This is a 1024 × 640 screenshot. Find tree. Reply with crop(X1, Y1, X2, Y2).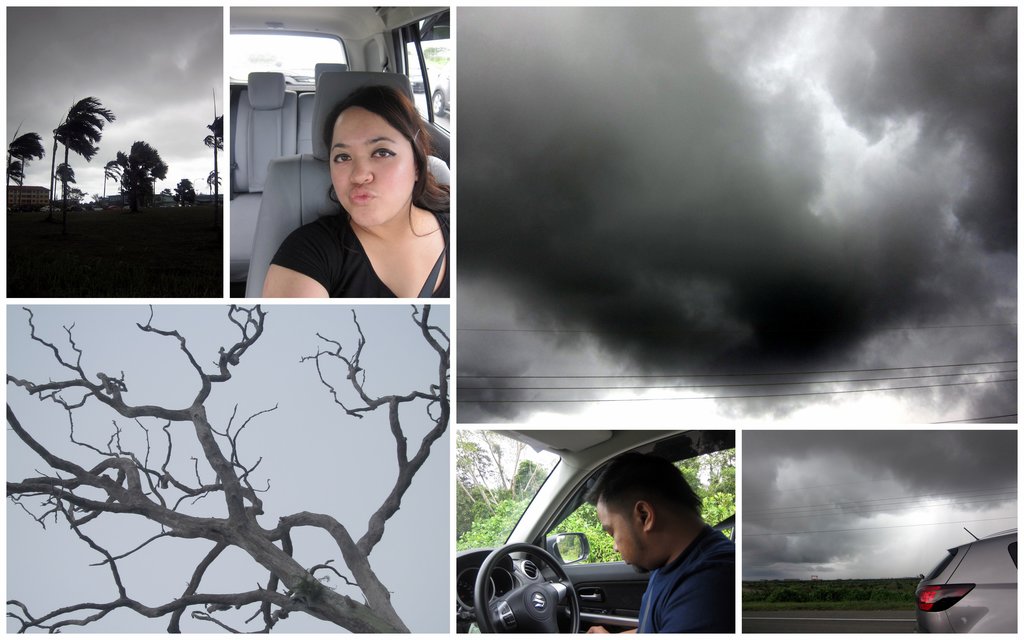
crop(172, 176, 193, 205).
